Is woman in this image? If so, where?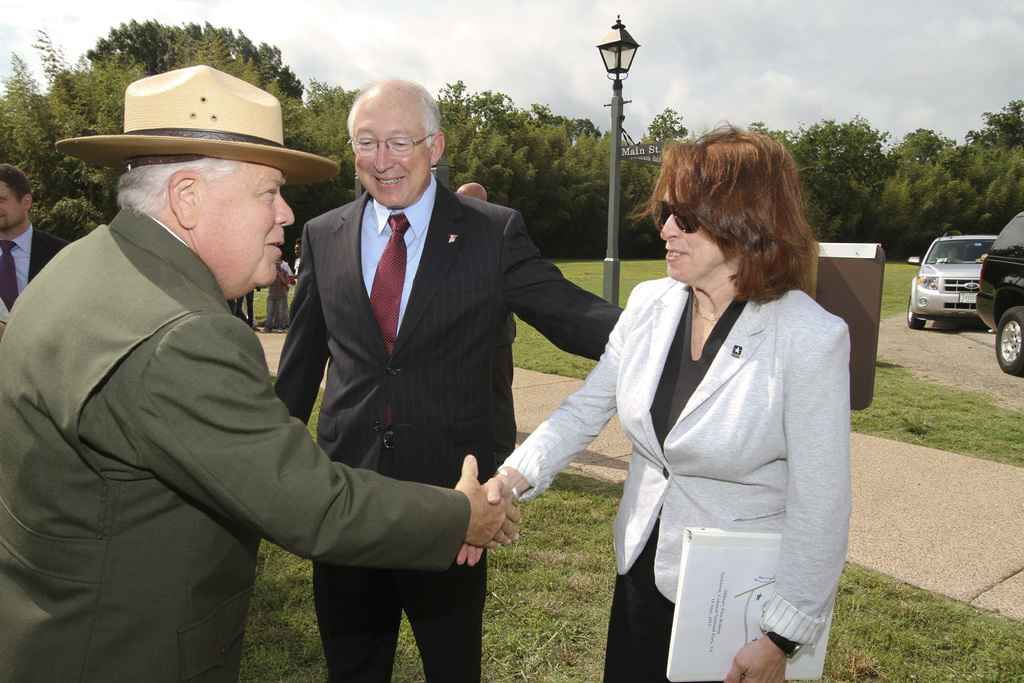
Yes, at [455,118,851,682].
